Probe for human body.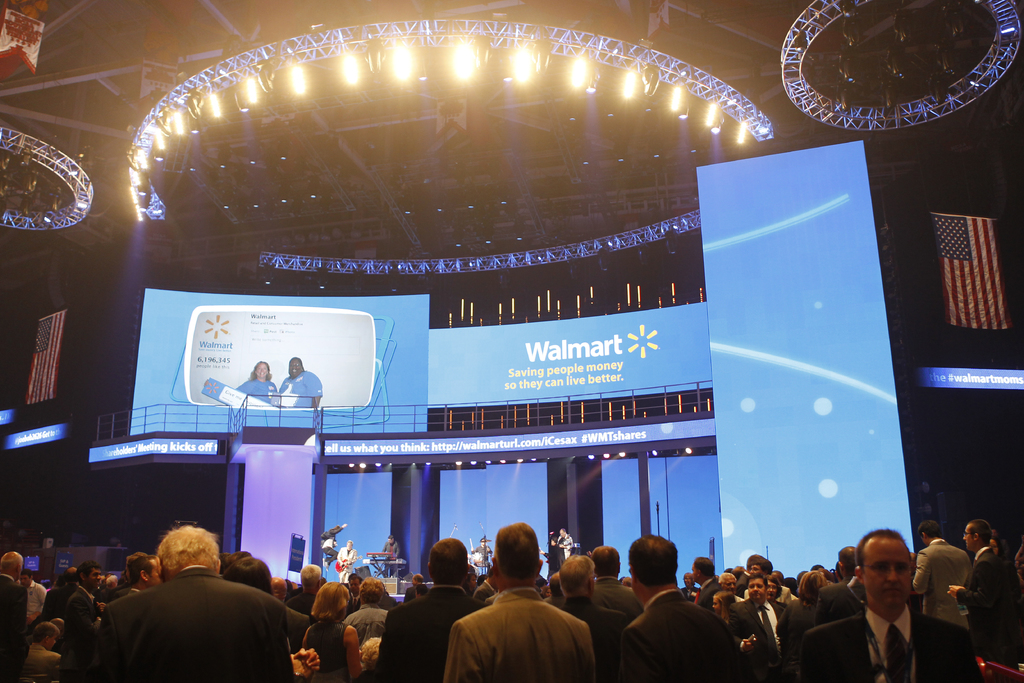
Probe result: 474 545 493 563.
